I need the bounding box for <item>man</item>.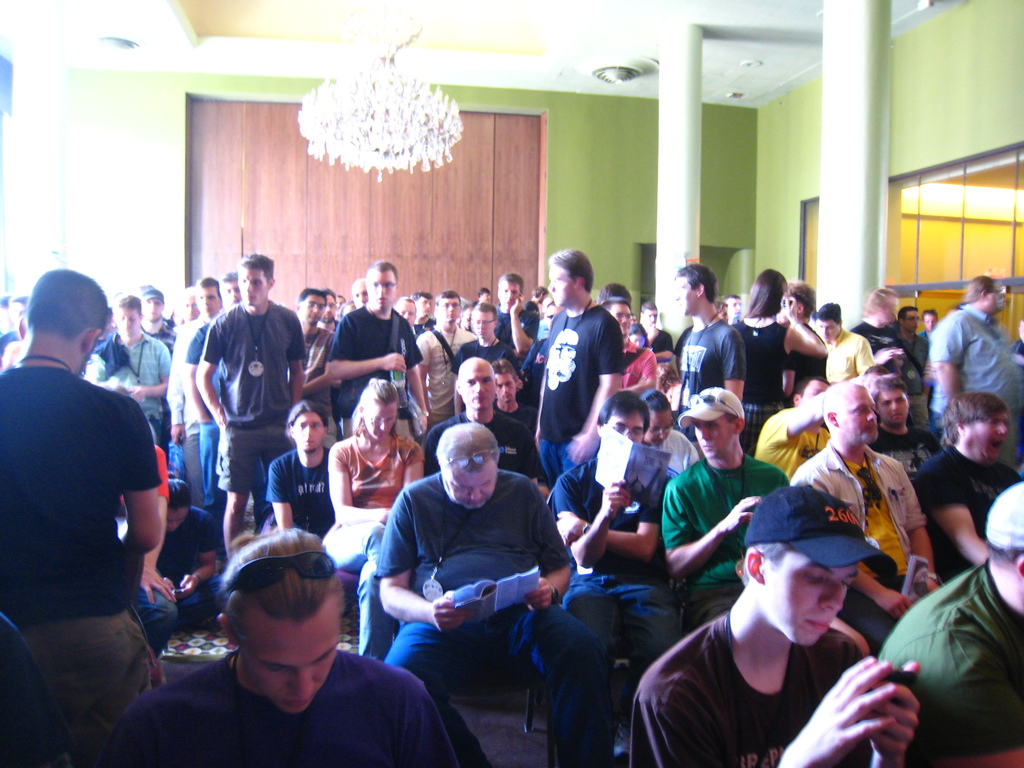
Here it is: {"left": 899, "top": 301, "right": 925, "bottom": 352}.
